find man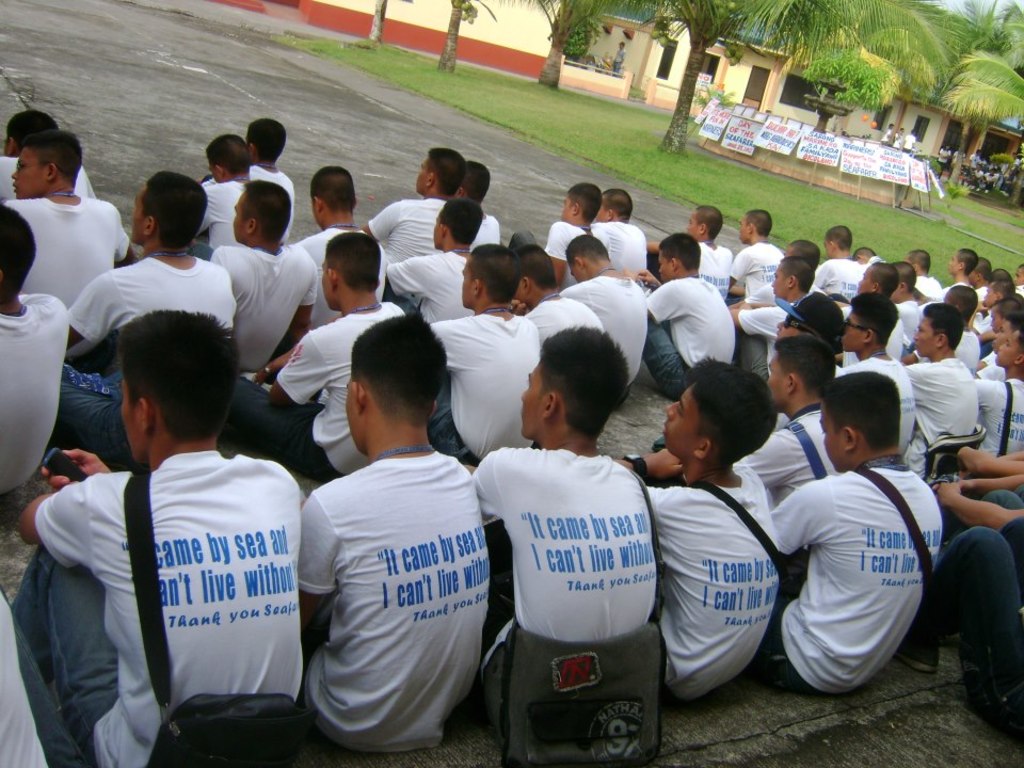
pyautogui.locateOnScreen(741, 343, 849, 490)
